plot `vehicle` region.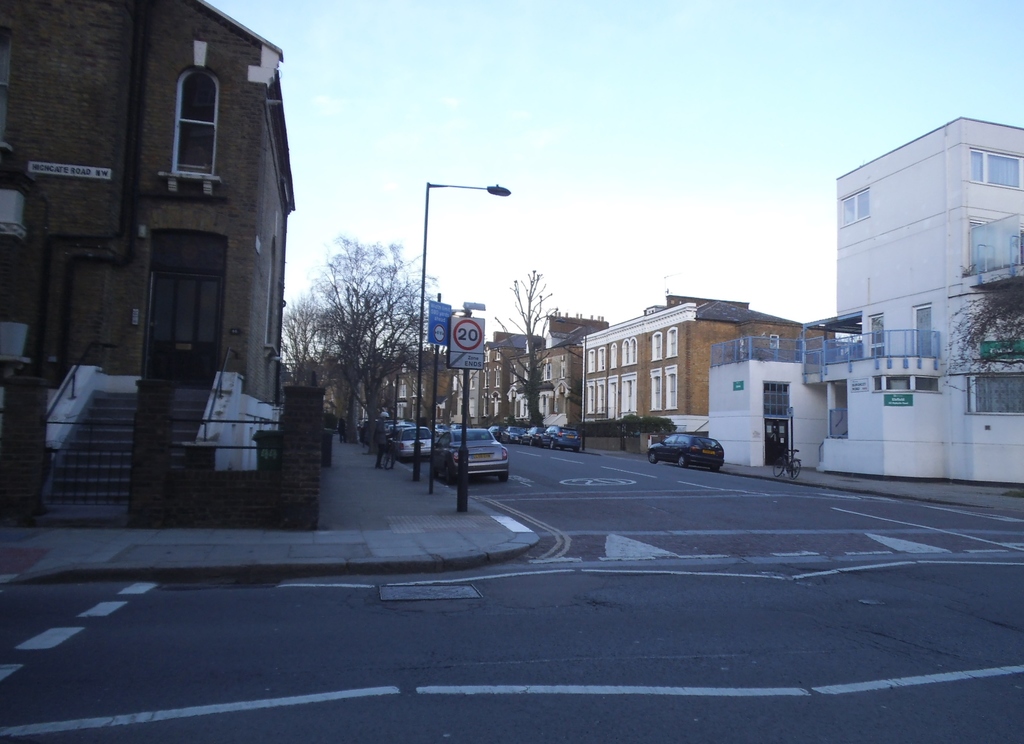
Plotted at left=429, top=426, right=511, bottom=491.
